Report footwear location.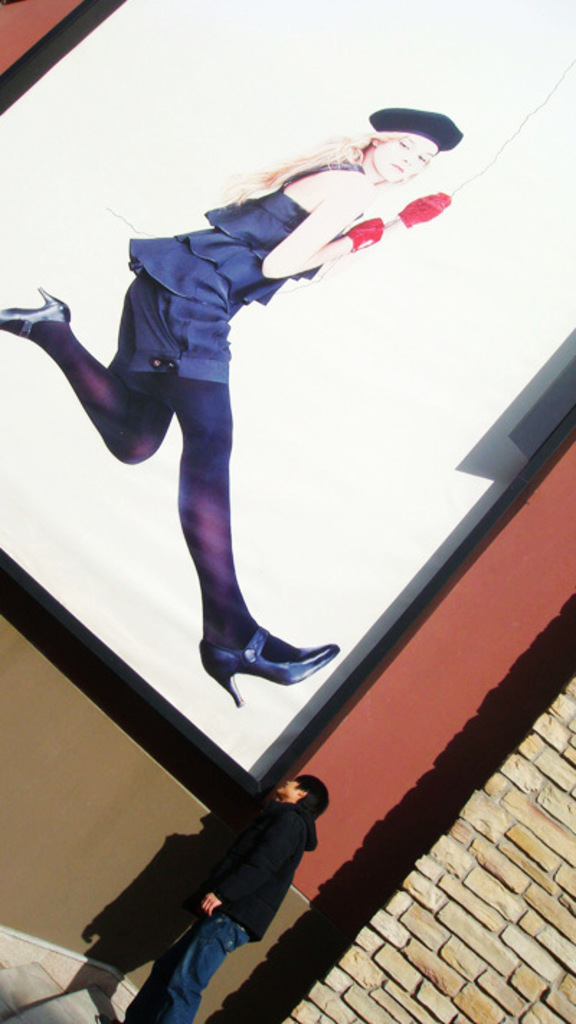
Report: box(181, 602, 337, 703).
